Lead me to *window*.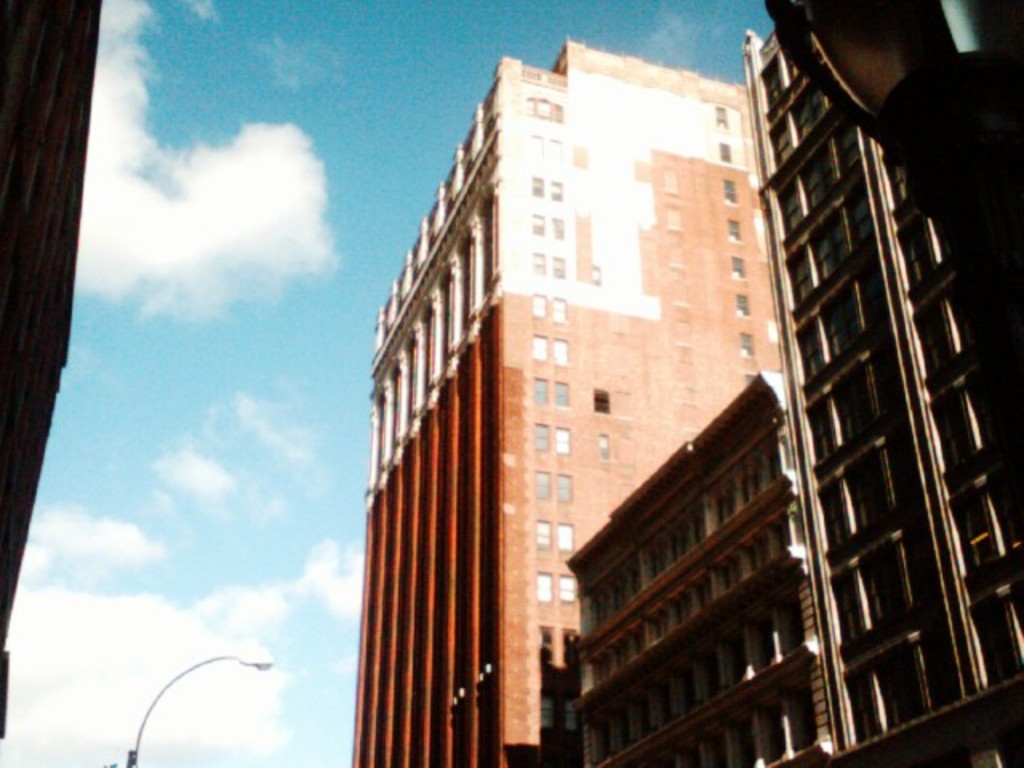
Lead to locate(550, 258, 565, 277).
